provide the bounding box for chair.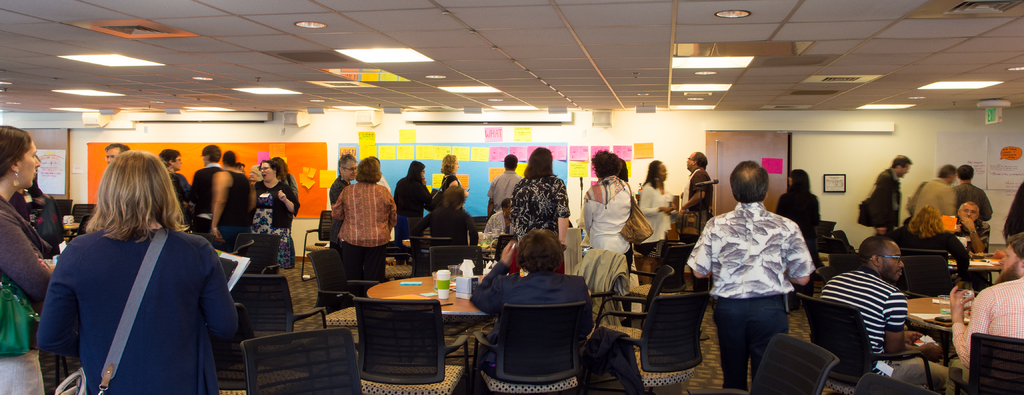
207,343,254,394.
